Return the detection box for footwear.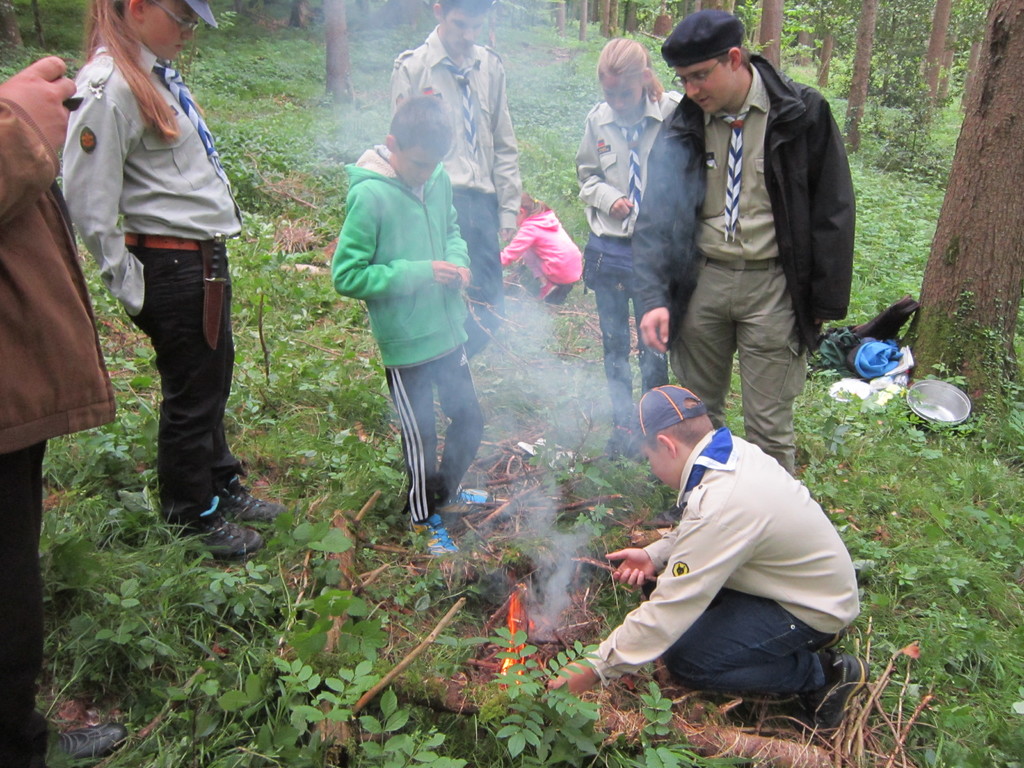
l=214, t=479, r=280, b=525.
